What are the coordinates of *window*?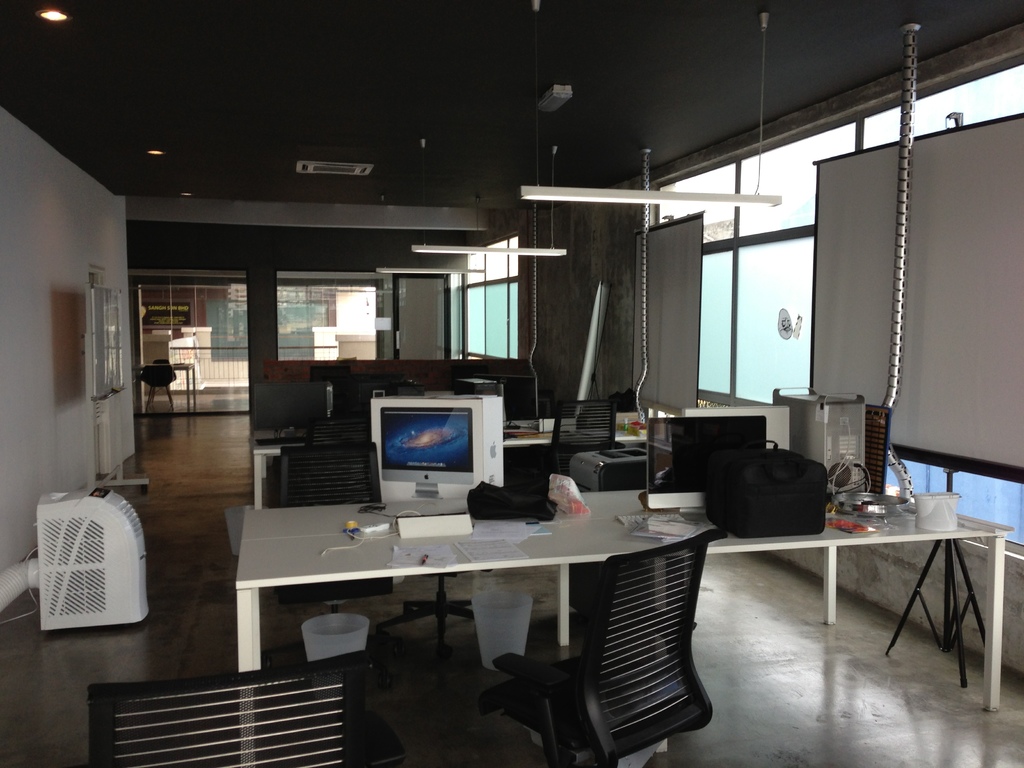
449/236/516/358.
